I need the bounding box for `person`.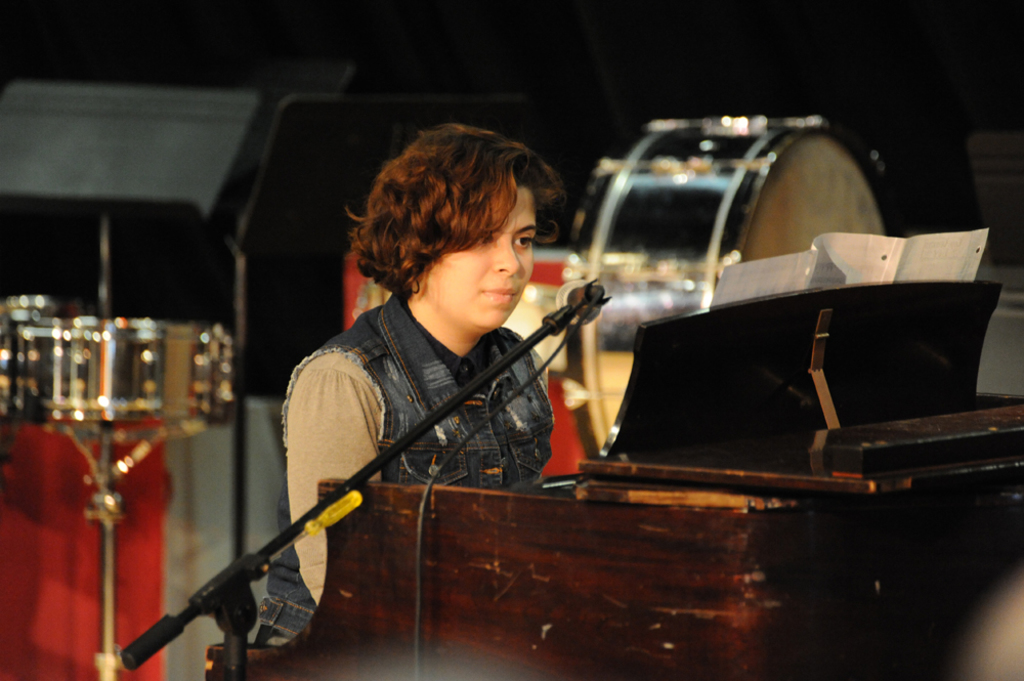
Here it is: l=258, t=117, r=611, b=646.
